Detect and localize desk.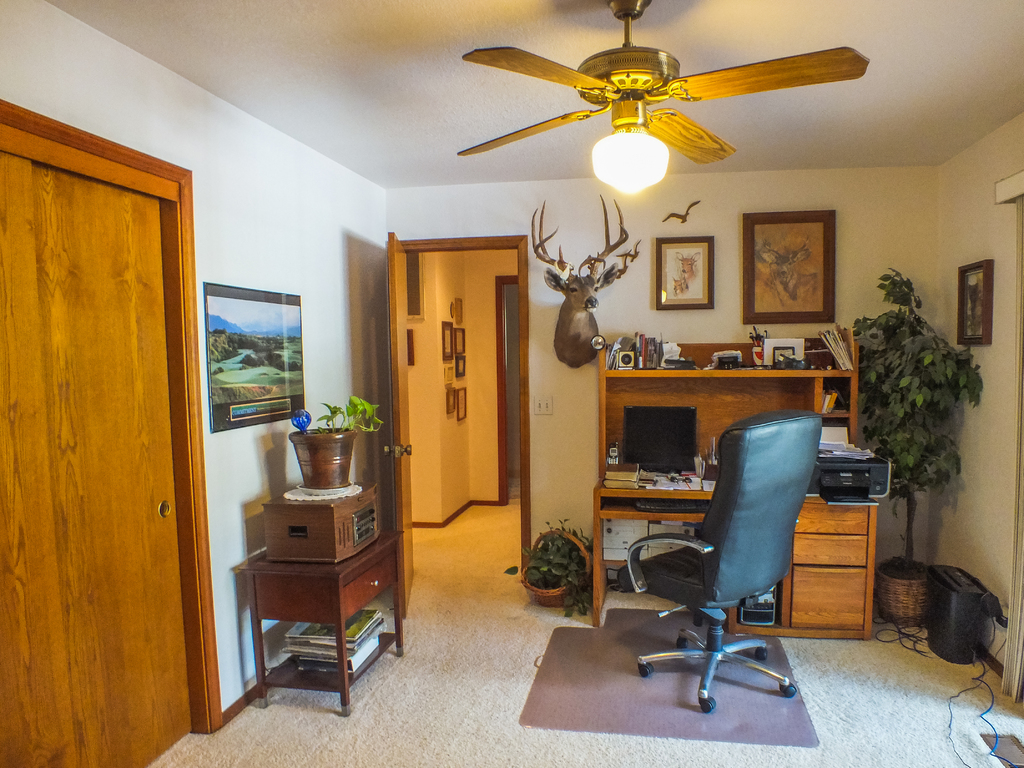
Localized at (232,527,410,724).
